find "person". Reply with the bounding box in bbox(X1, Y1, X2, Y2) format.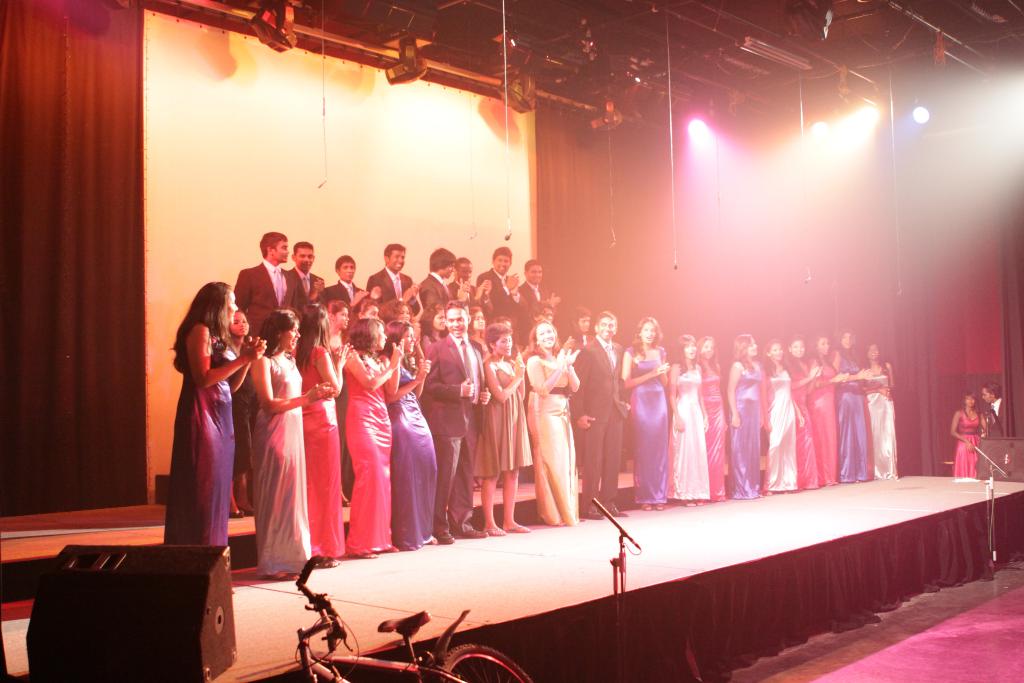
bbox(524, 316, 581, 522).
